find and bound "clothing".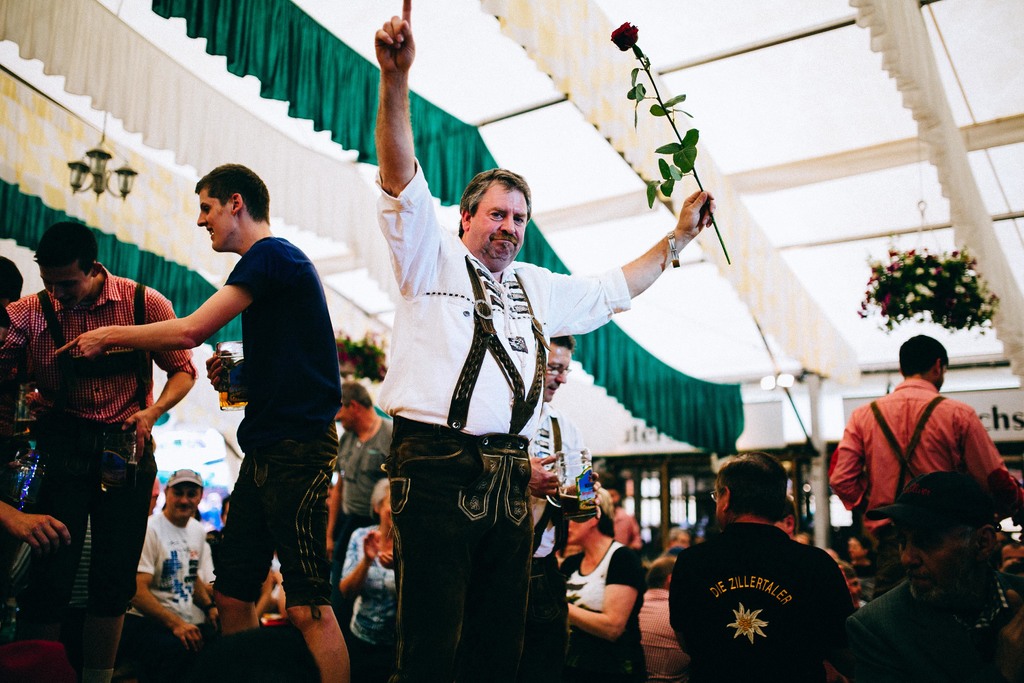
Bound: bbox=[334, 411, 392, 600].
